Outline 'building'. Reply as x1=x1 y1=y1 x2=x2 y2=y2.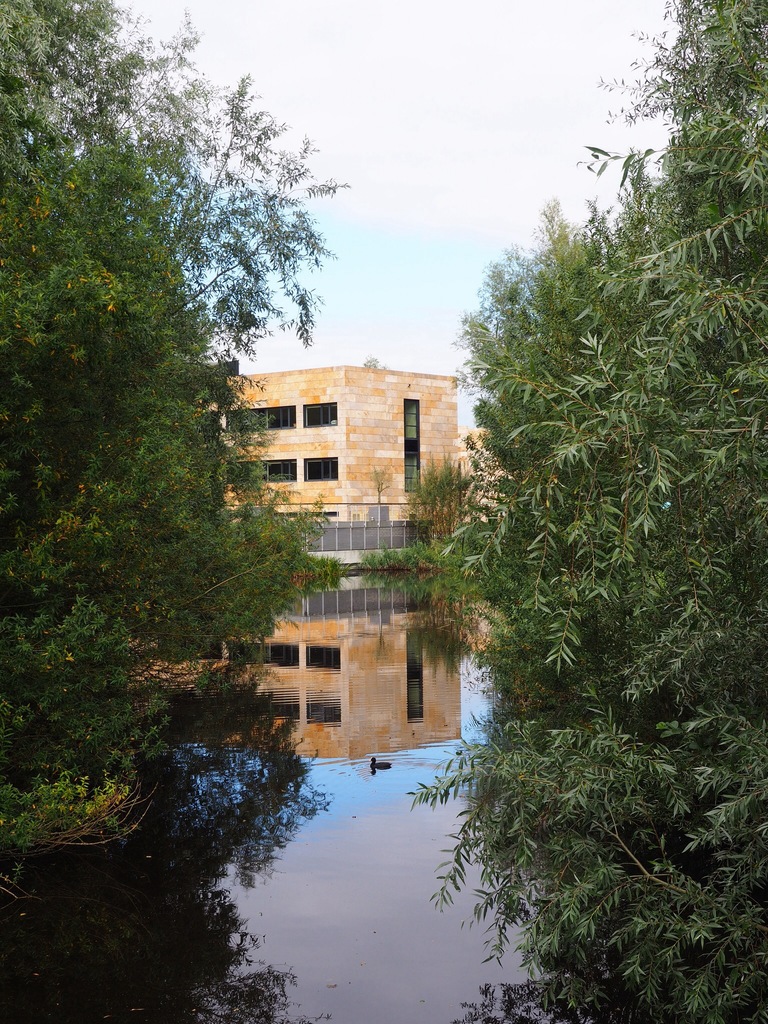
x1=221 y1=373 x2=486 y2=543.
